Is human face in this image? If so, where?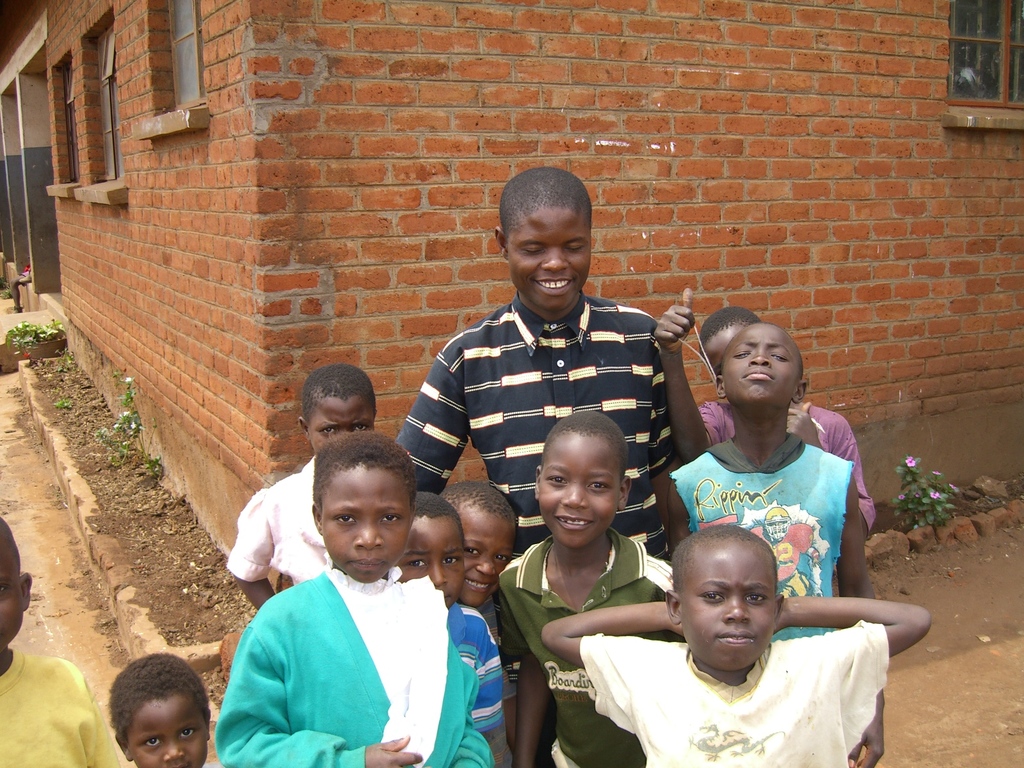
Yes, at 305,388,376,452.
